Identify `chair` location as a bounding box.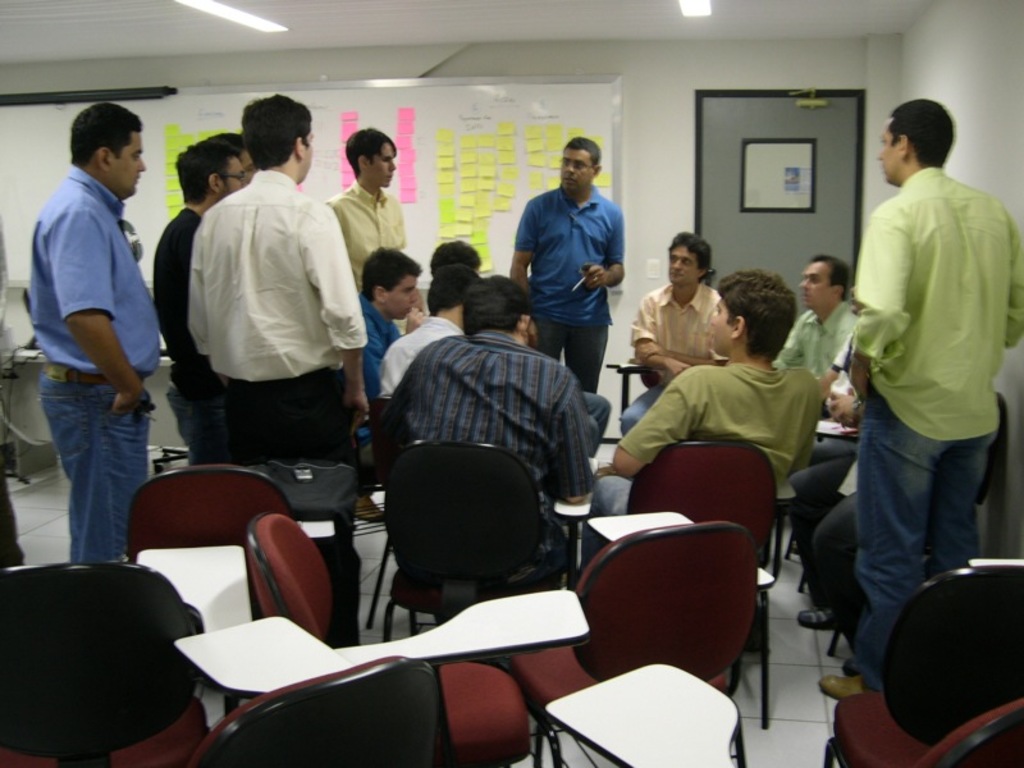
box=[365, 398, 396, 631].
